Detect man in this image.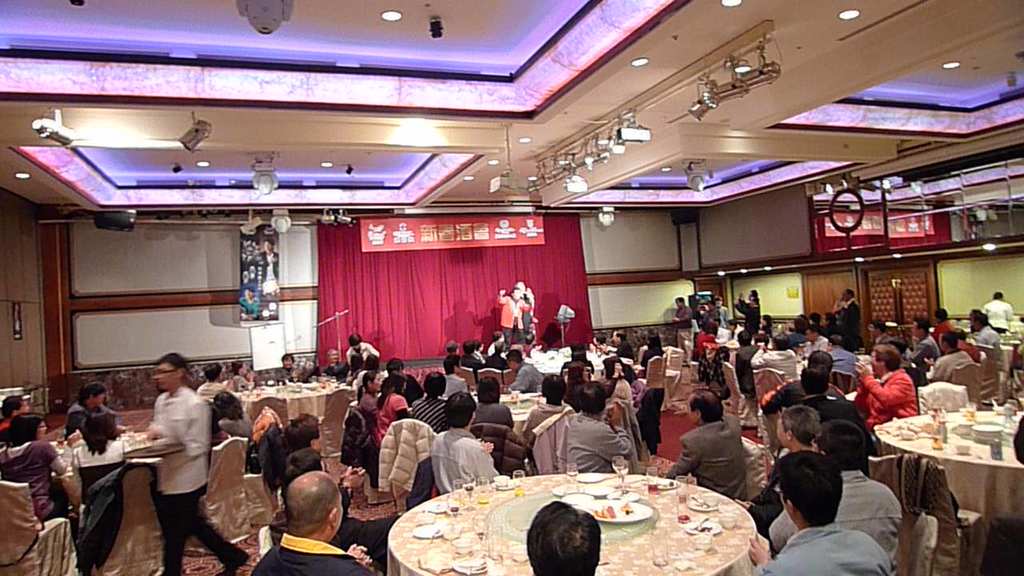
Detection: (566,386,632,474).
